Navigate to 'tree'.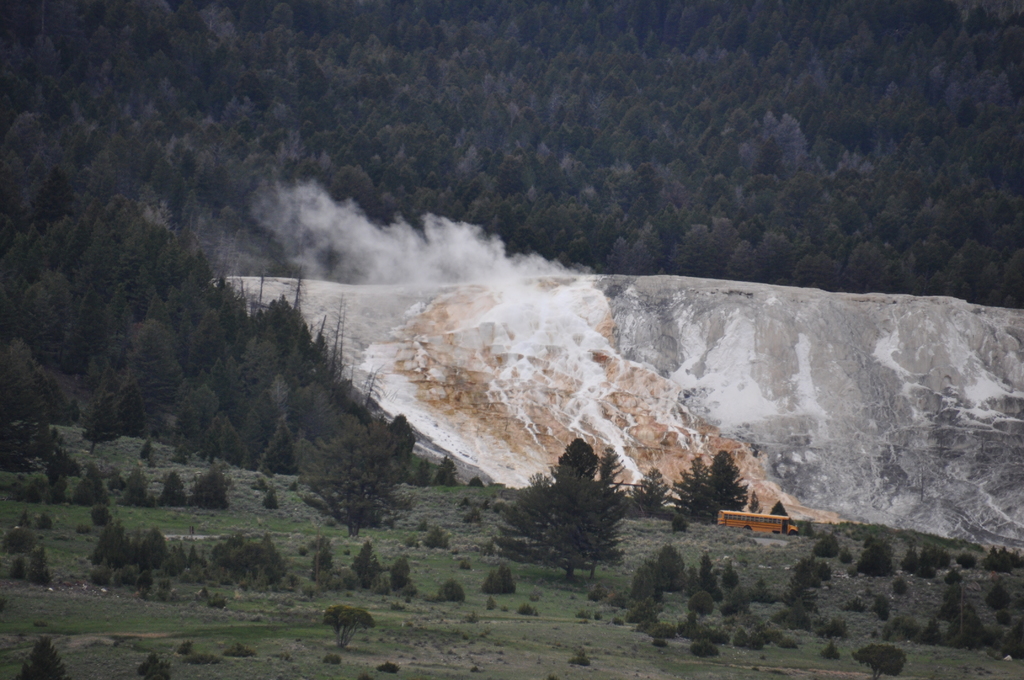
Navigation target: (552,432,597,479).
